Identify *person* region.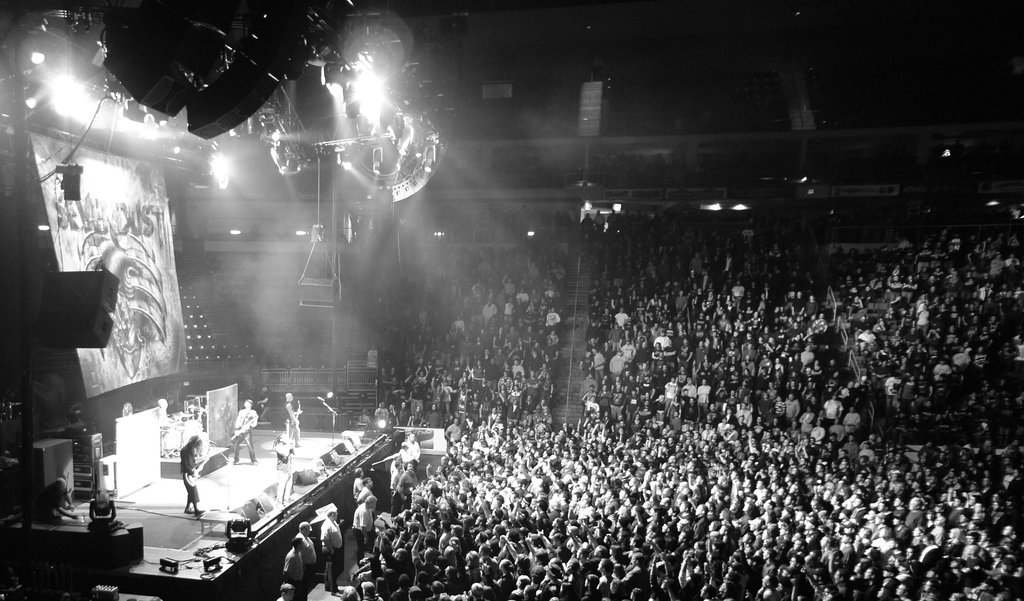
Region: bbox=[290, 520, 319, 586].
